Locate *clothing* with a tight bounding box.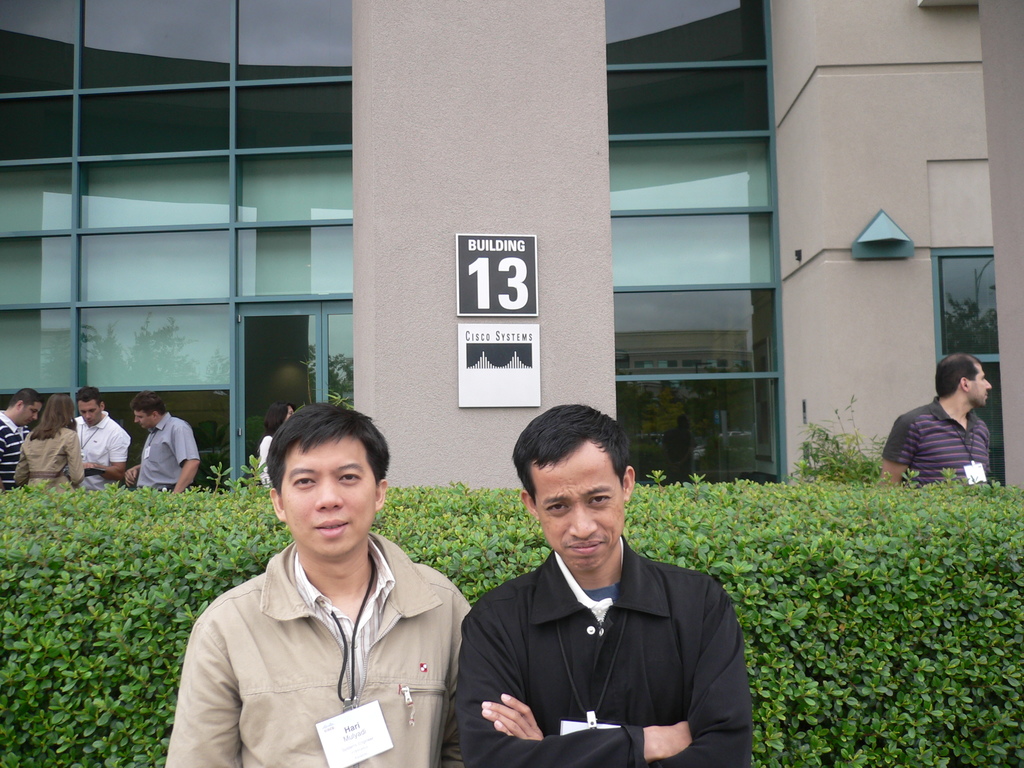
x1=140, y1=419, x2=201, y2=485.
